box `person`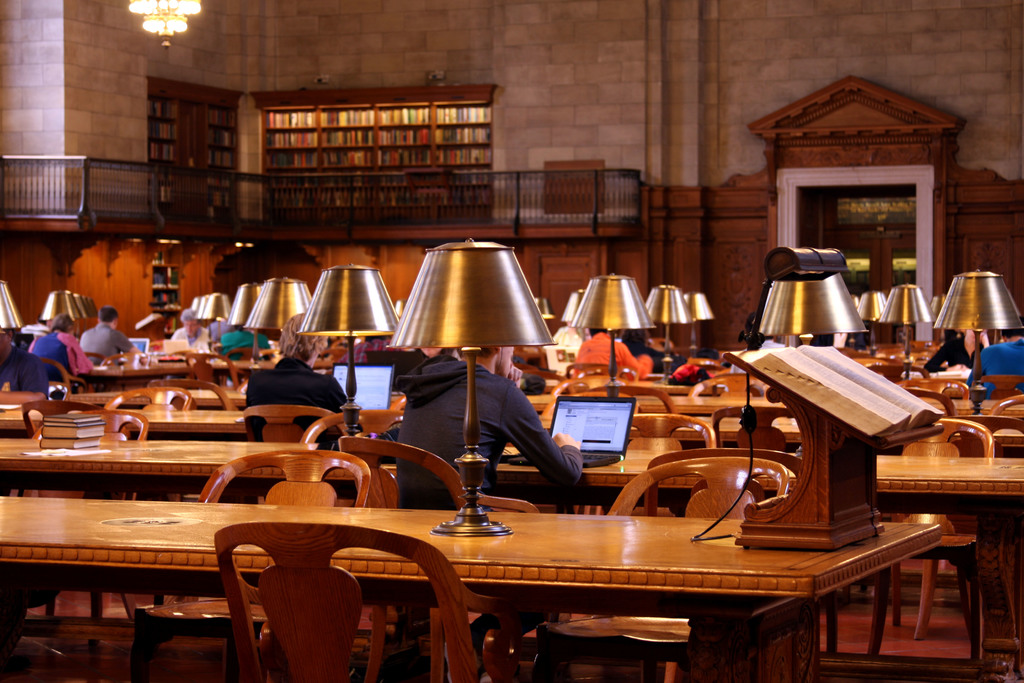
l=0, t=325, r=54, b=396
